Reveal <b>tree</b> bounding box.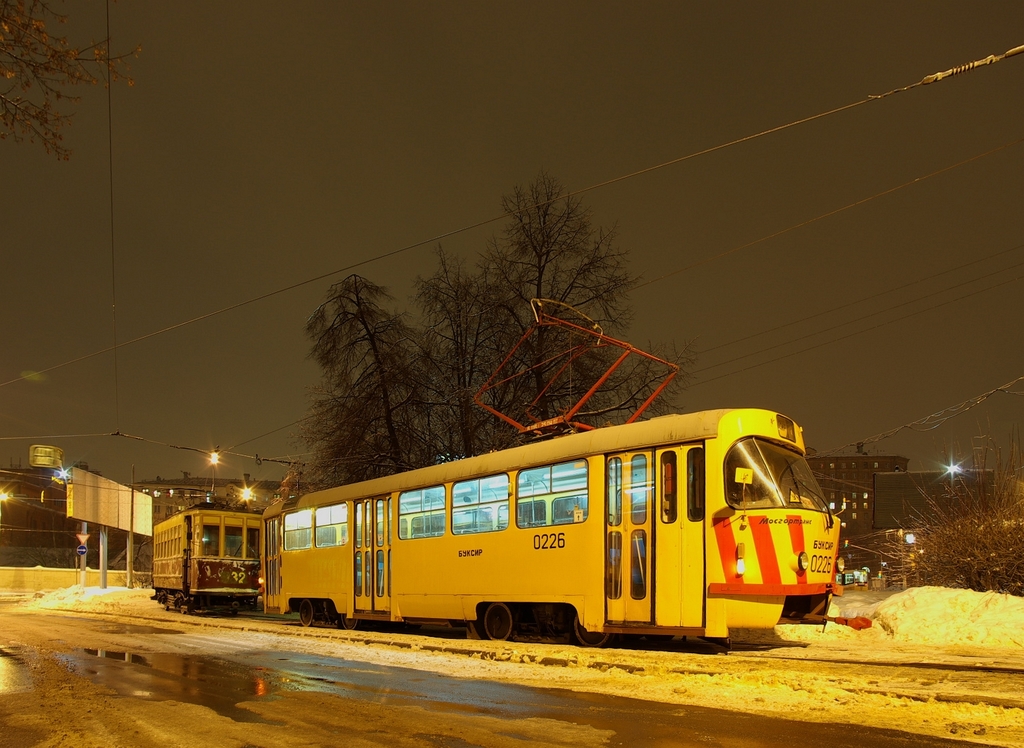
Revealed: box=[867, 421, 1023, 587].
